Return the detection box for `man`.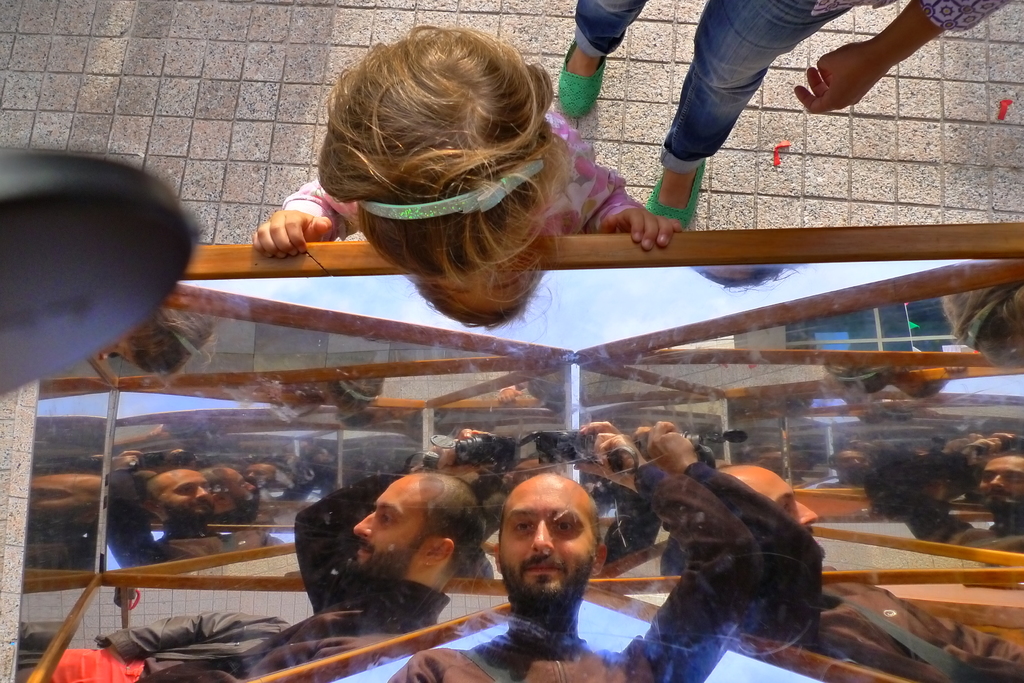
{"left": 388, "top": 422, "right": 763, "bottom": 682}.
